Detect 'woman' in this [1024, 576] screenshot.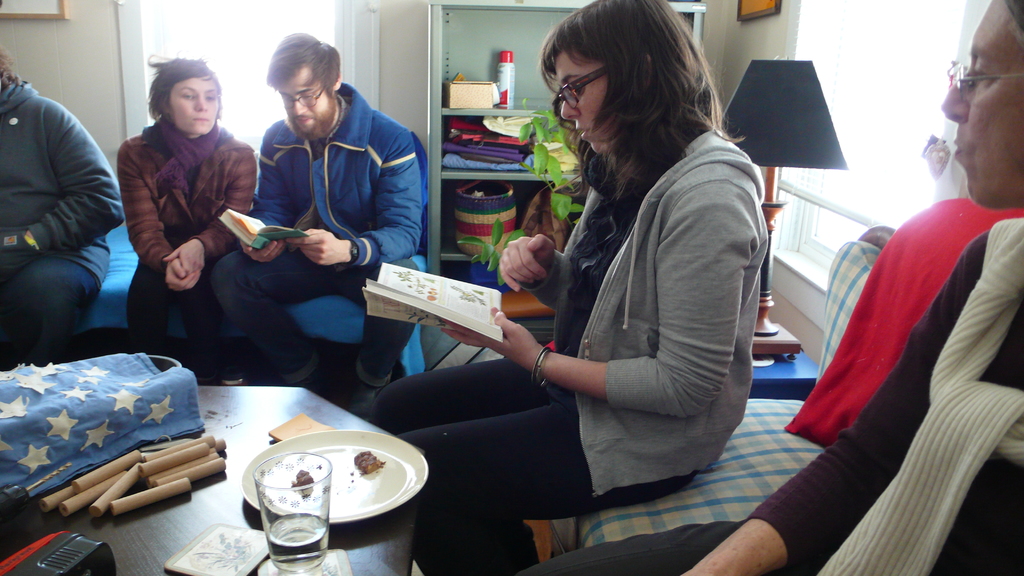
Detection: [left=523, top=0, right=1023, bottom=575].
